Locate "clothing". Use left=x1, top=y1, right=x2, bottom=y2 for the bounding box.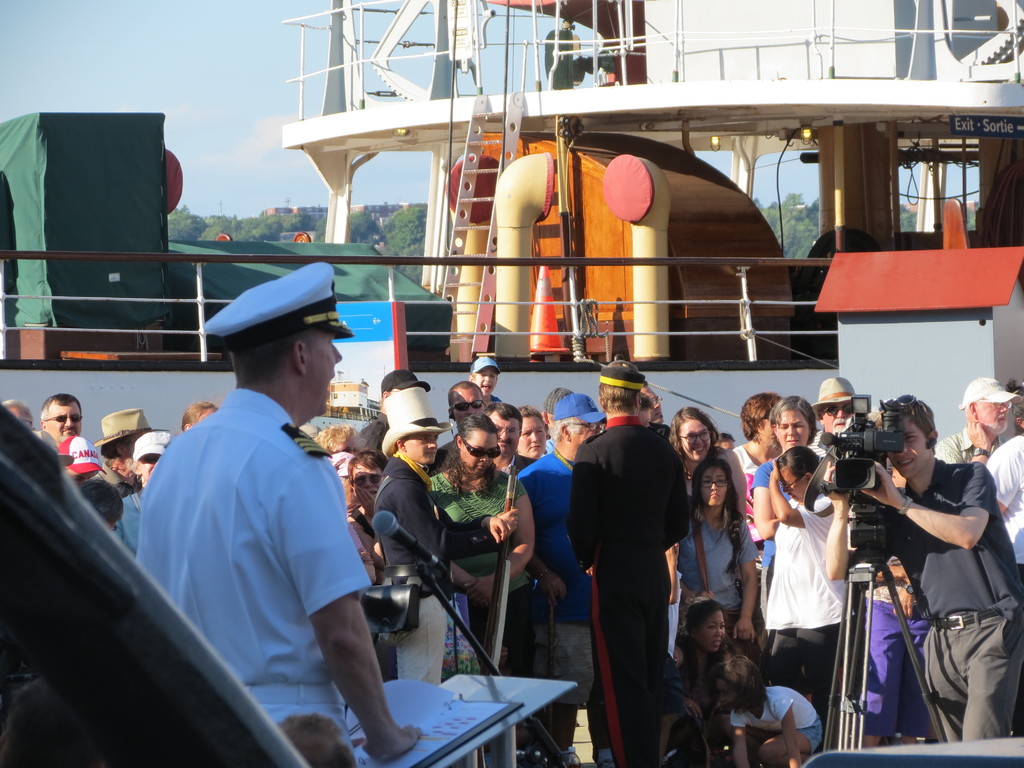
left=845, top=457, right=1020, bottom=622.
